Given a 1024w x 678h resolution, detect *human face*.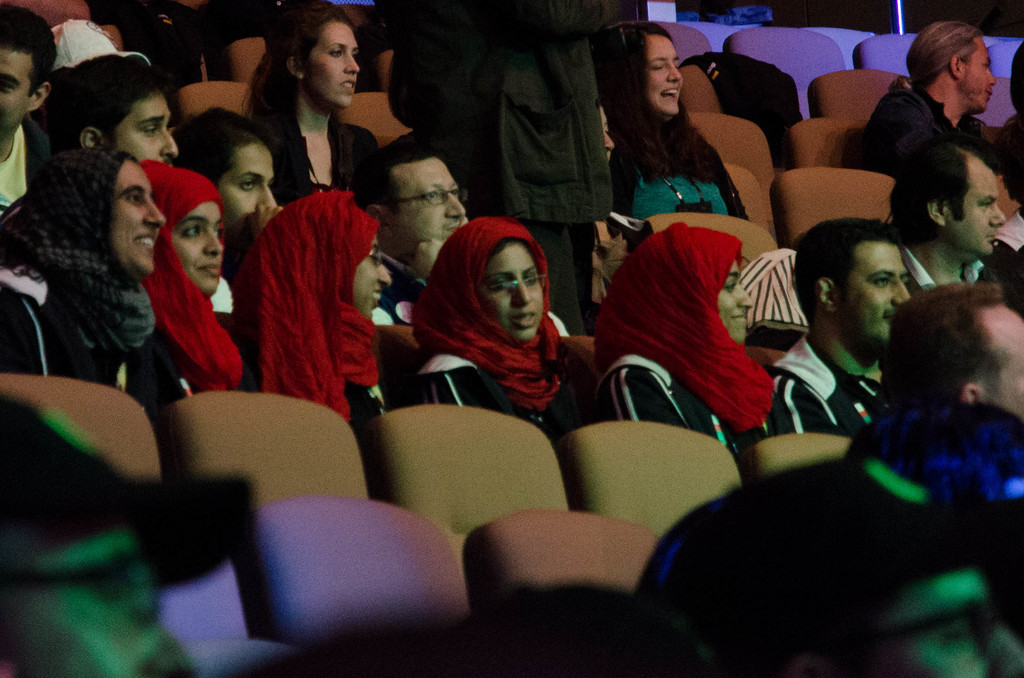
[111, 156, 161, 281].
